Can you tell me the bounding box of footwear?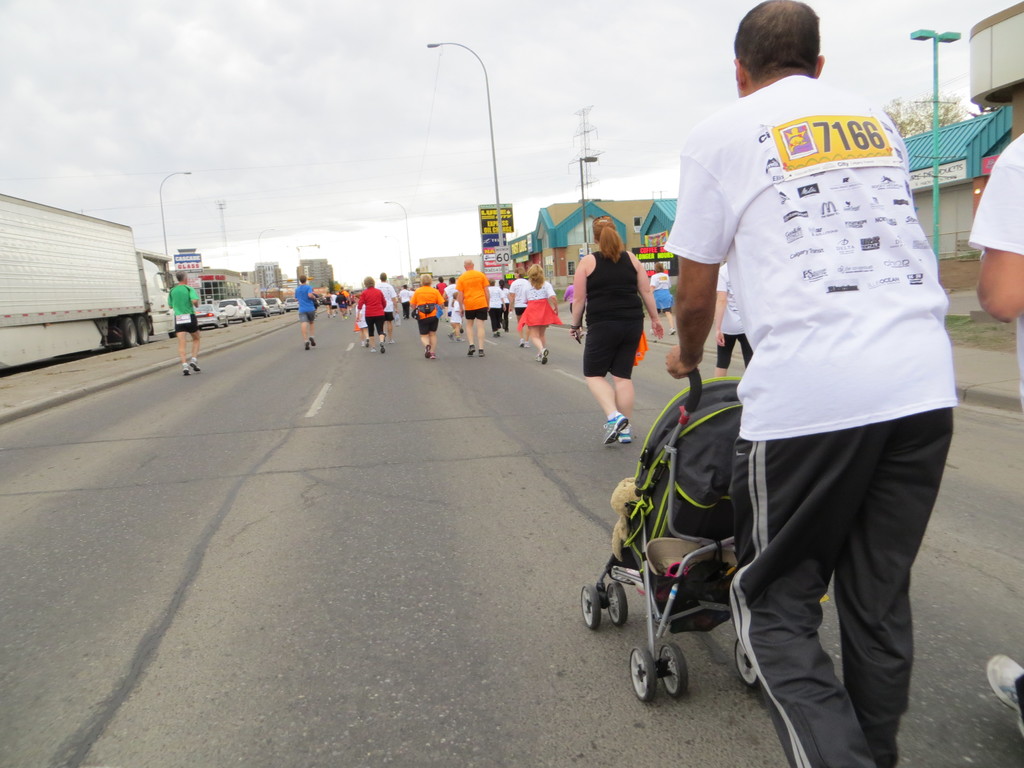
bbox=[604, 410, 627, 445].
